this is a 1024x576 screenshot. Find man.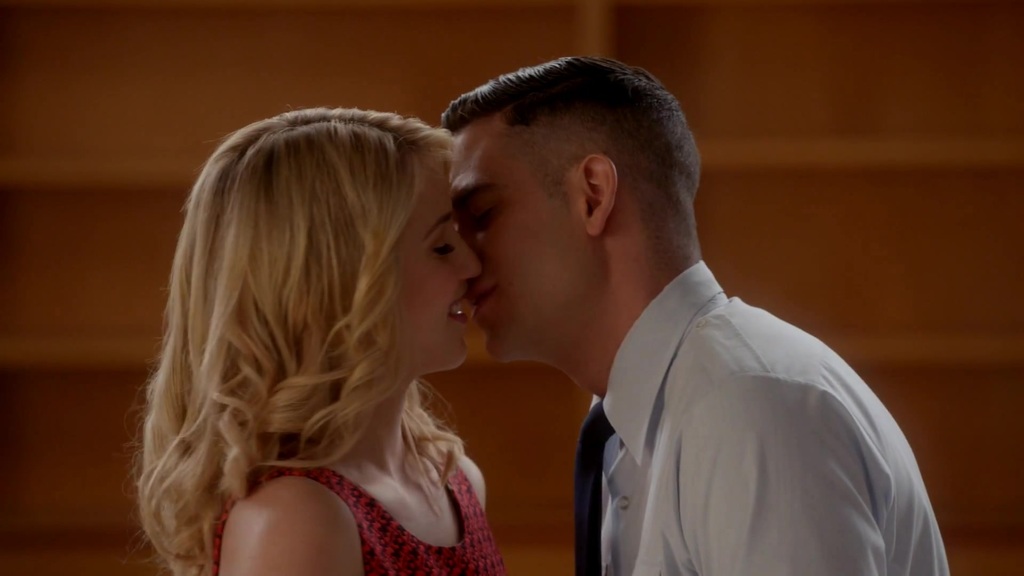
Bounding box: Rect(399, 50, 946, 572).
